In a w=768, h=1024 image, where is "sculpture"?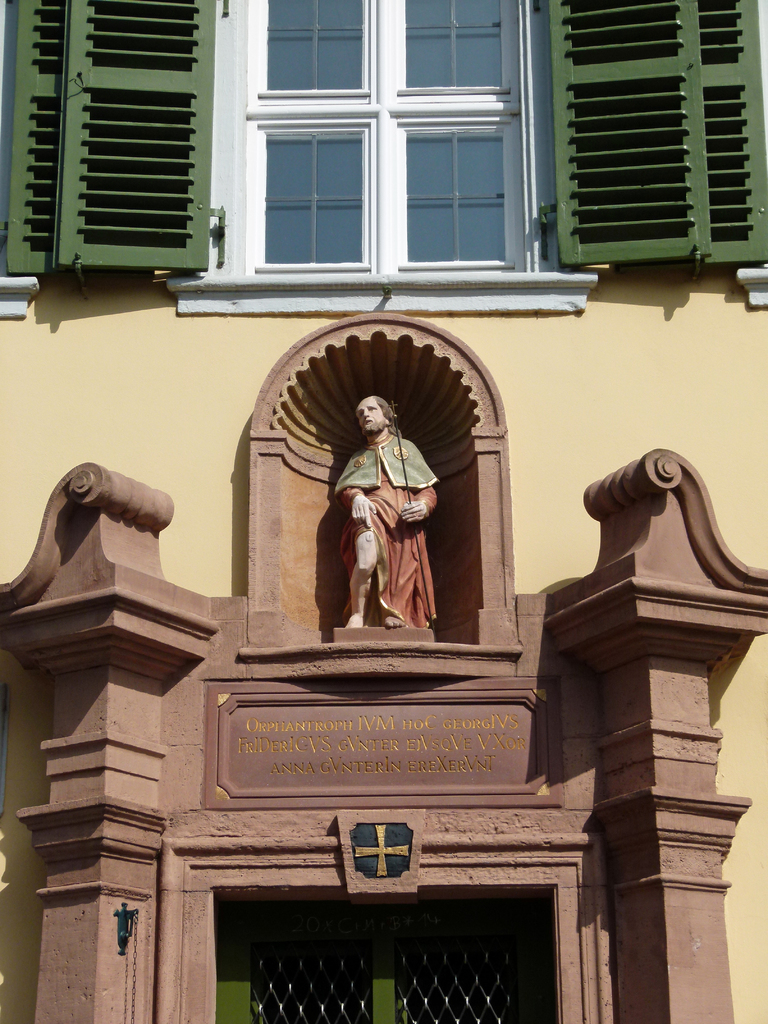
303, 404, 440, 662.
